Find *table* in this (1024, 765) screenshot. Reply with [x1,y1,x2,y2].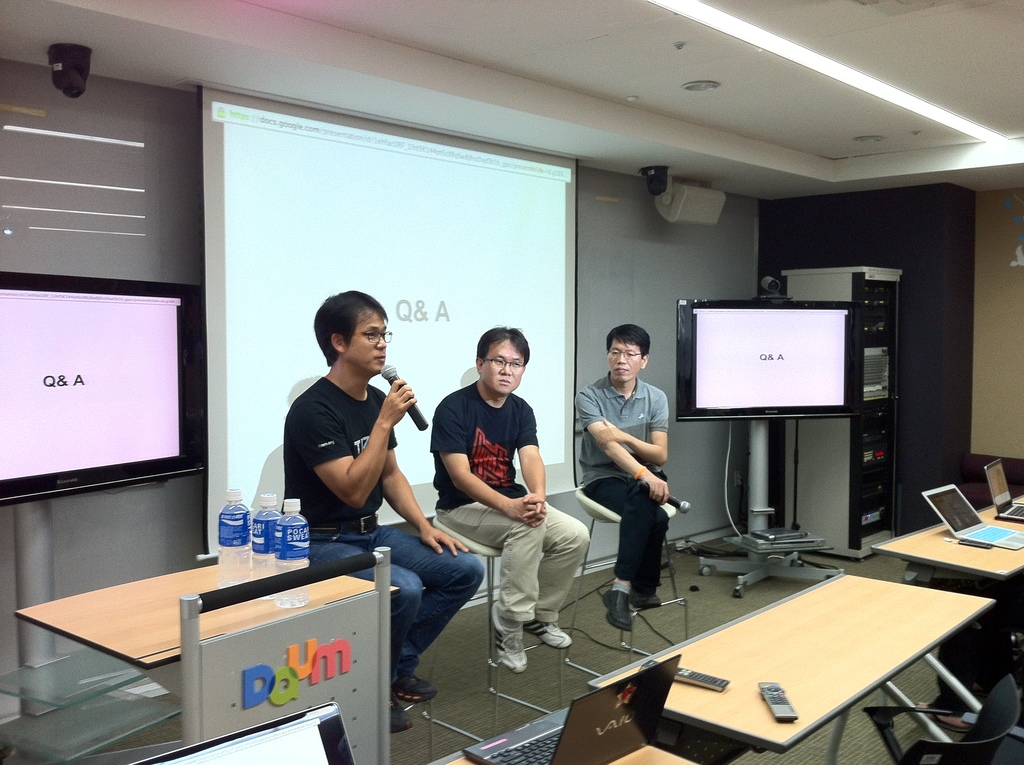
[22,560,397,671].
